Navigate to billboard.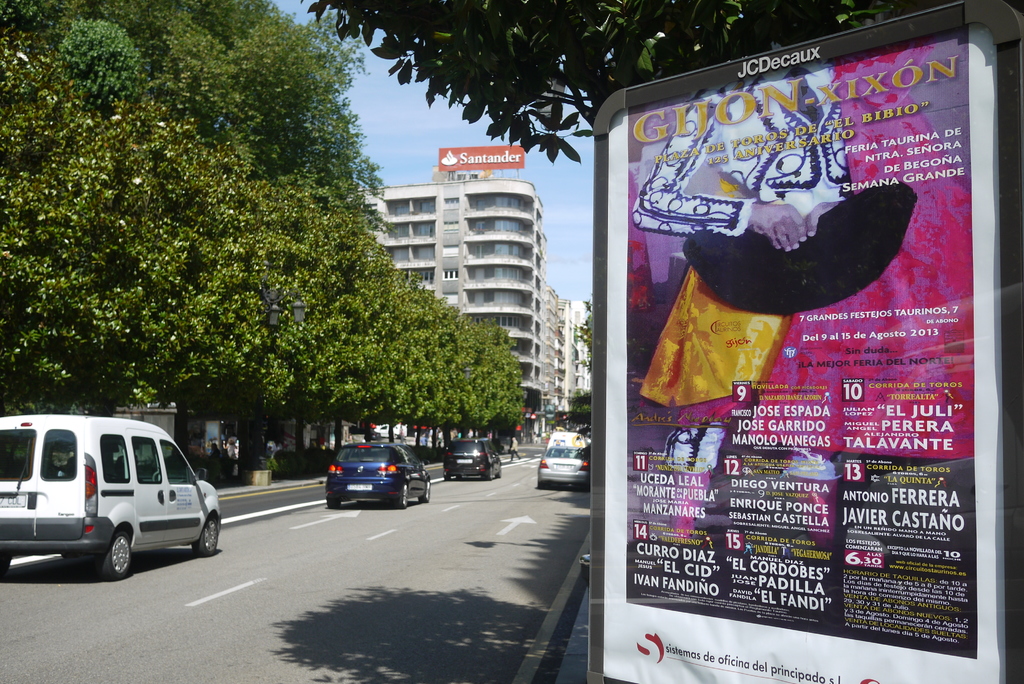
Navigation target: 440, 141, 522, 170.
